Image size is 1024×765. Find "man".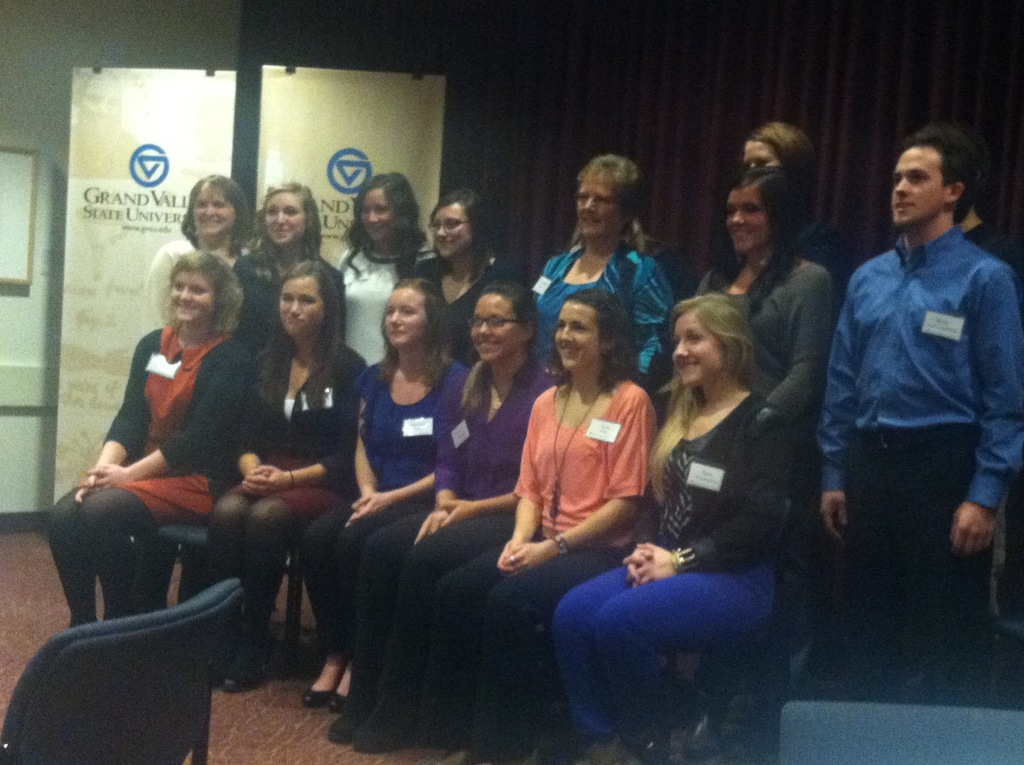
812/110/1015/673.
